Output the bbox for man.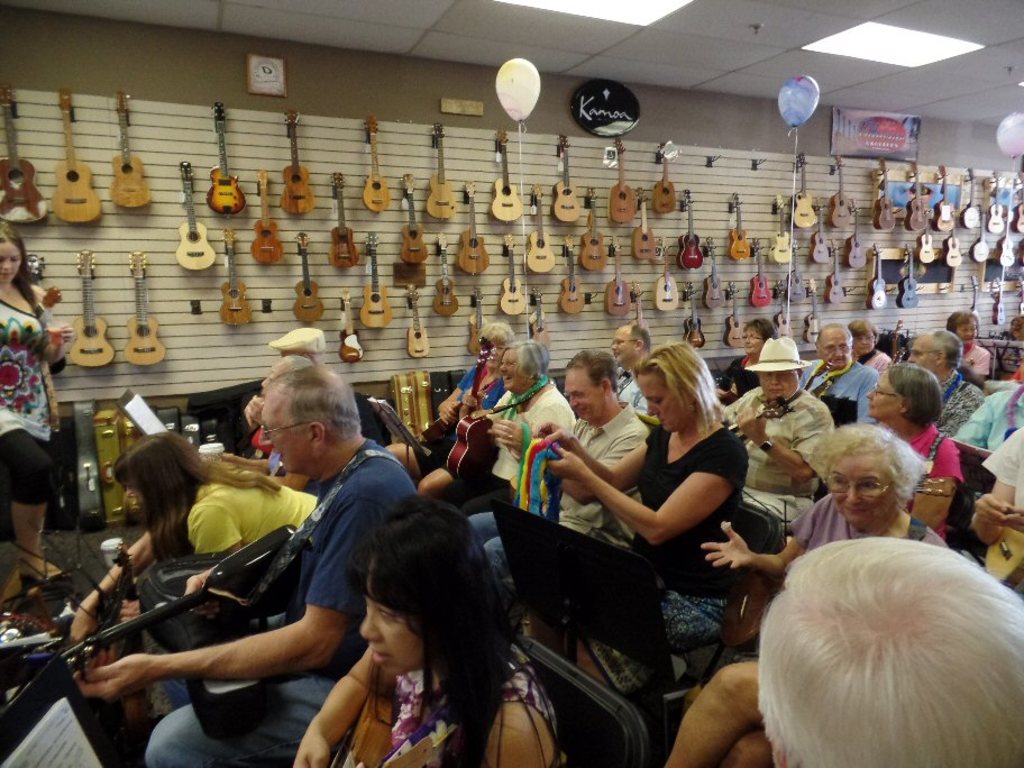
[752,532,1023,767].
